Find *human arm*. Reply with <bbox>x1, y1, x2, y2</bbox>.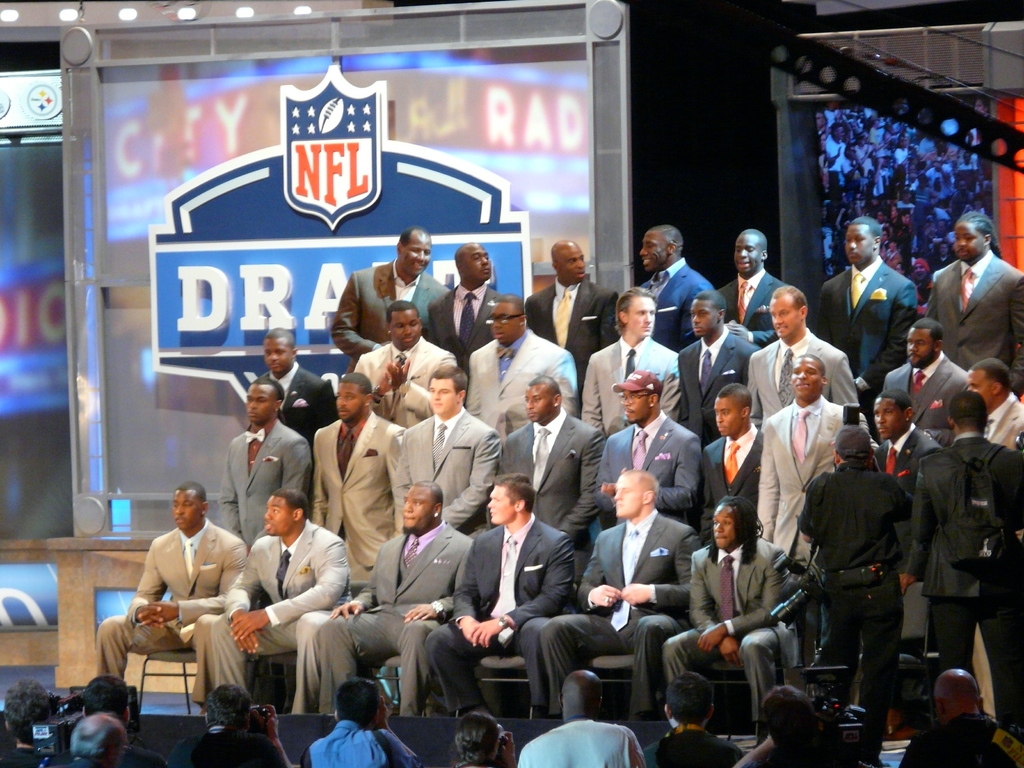
<bbox>731, 733, 779, 767</bbox>.
